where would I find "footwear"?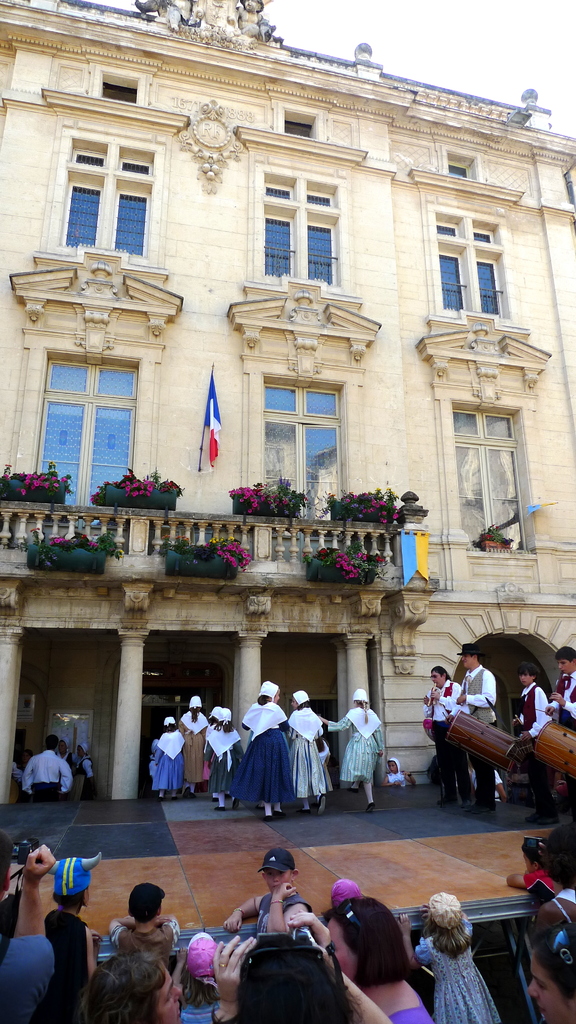
At (x1=223, y1=793, x2=230, y2=798).
